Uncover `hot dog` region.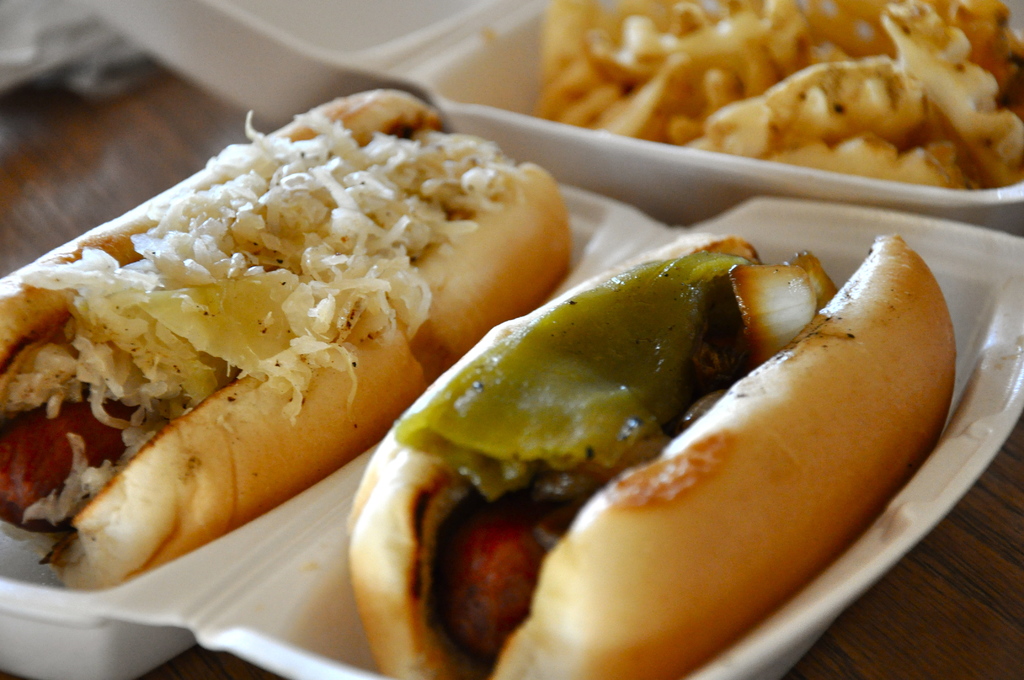
Uncovered: Rect(0, 88, 564, 588).
